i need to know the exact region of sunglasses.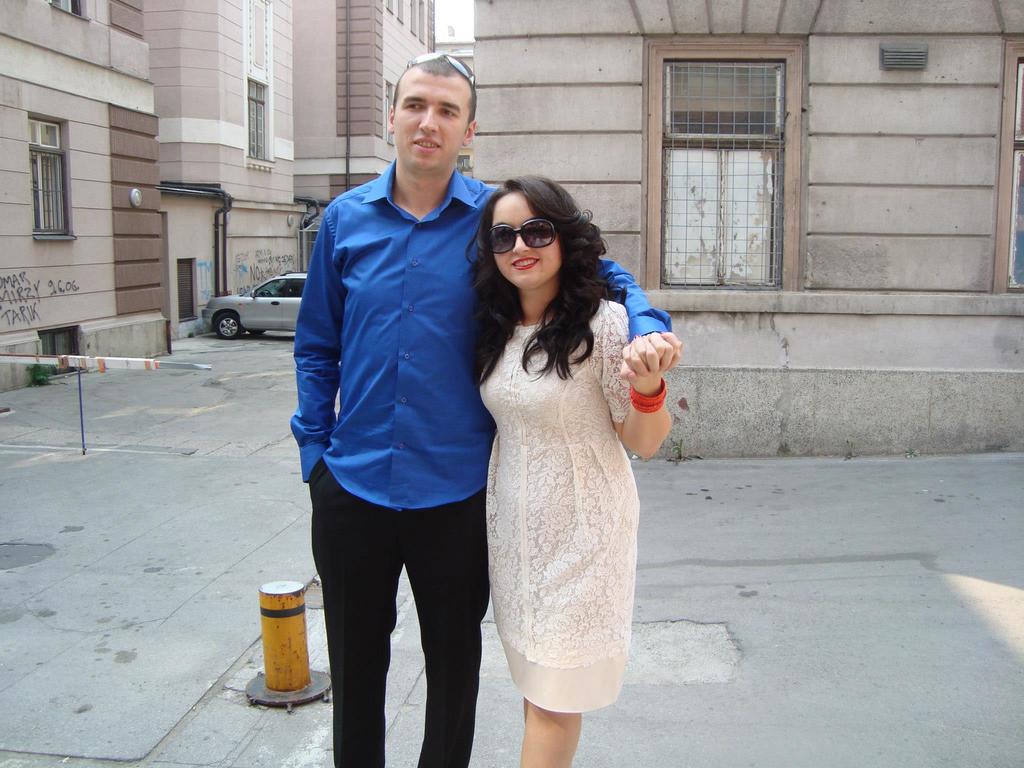
Region: box(407, 50, 476, 88).
